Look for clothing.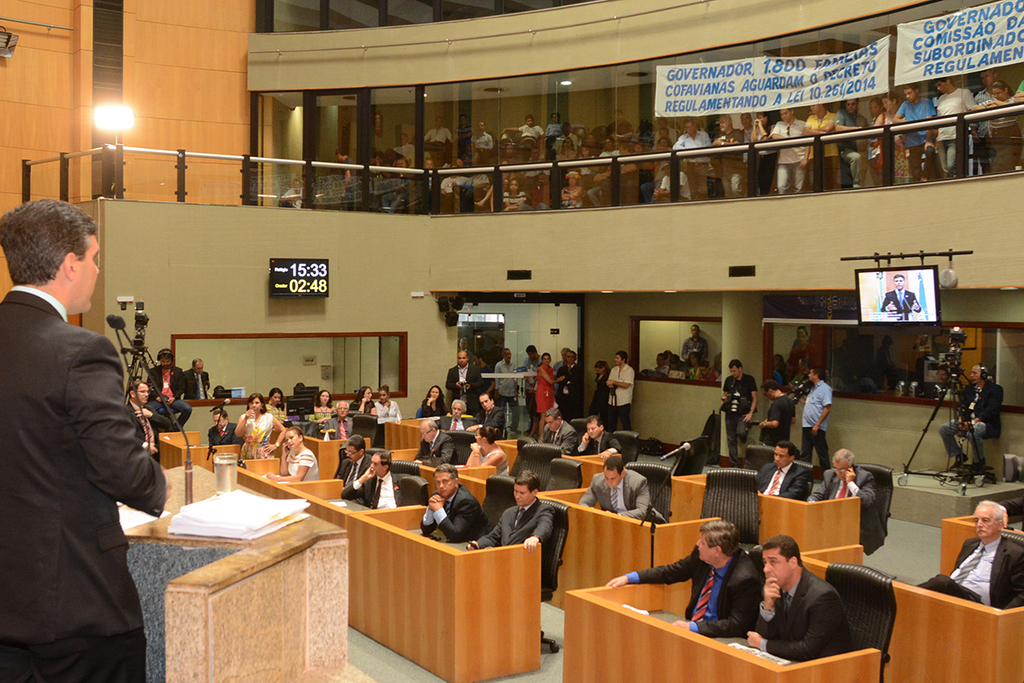
Found: bbox(482, 400, 514, 431).
